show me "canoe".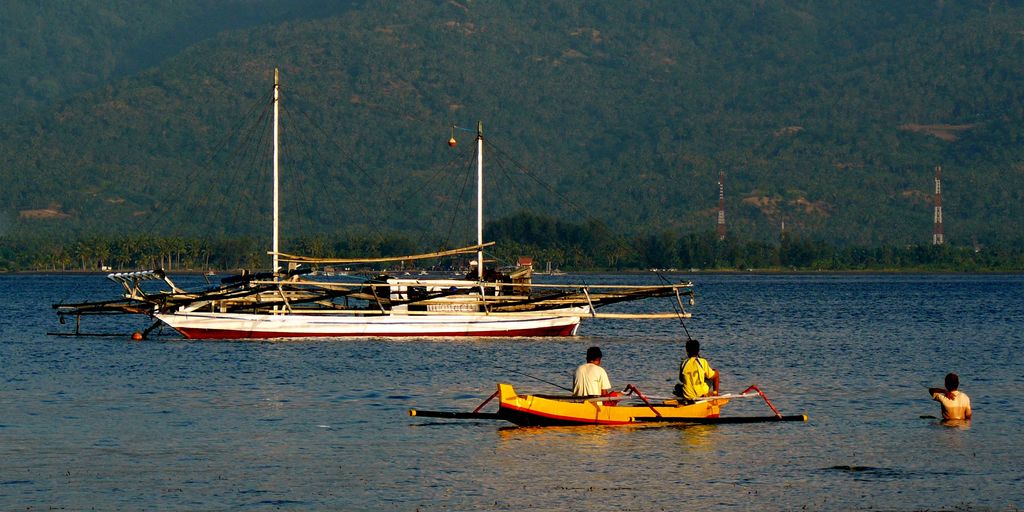
"canoe" is here: [left=154, top=306, right=589, bottom=343].
